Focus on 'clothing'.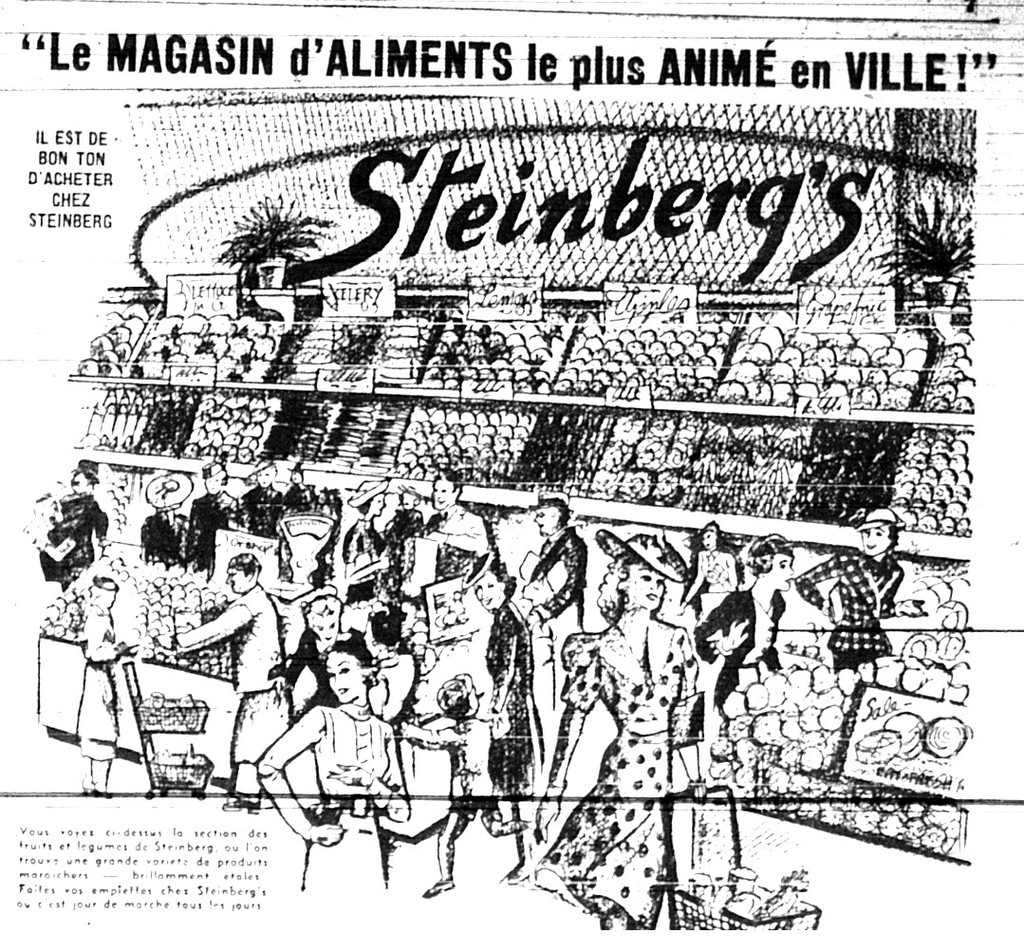
Focused at (187,493,248,560).
